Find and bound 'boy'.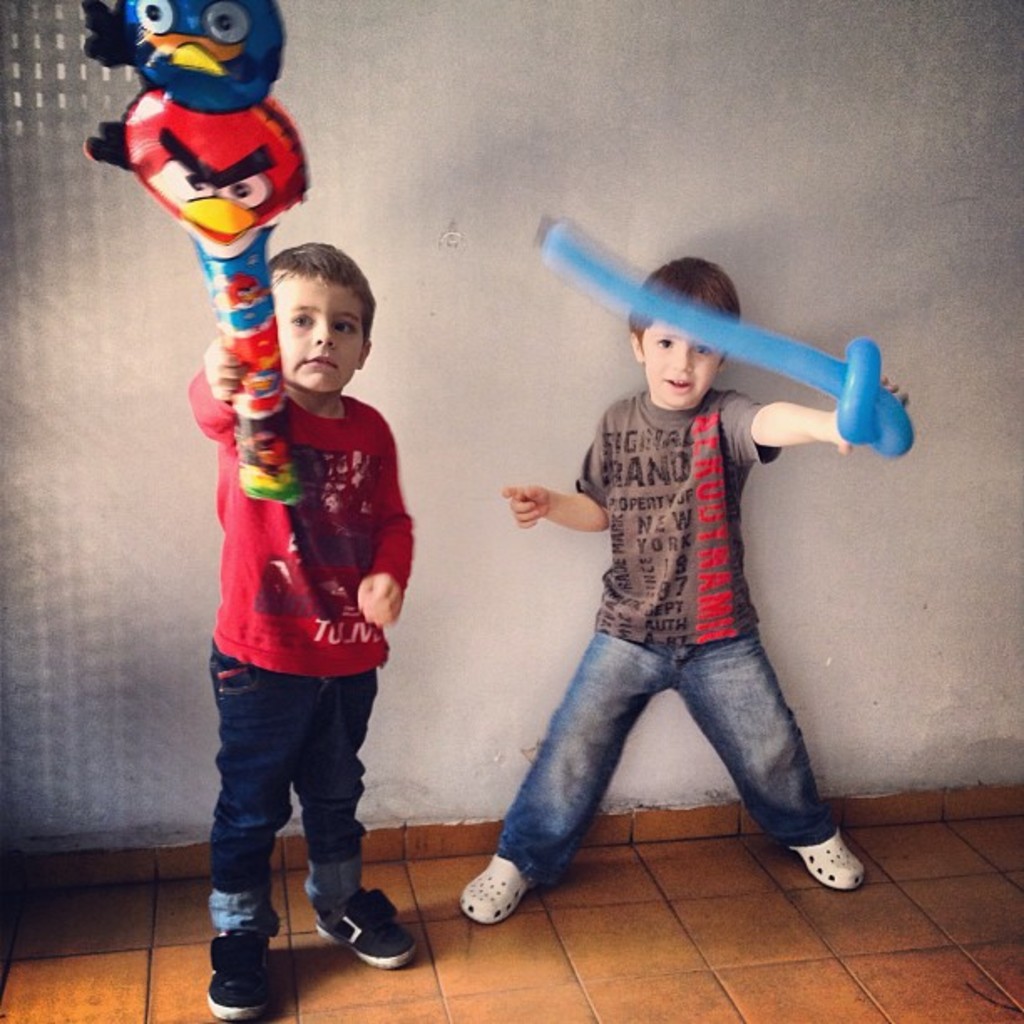
Bound: l=458, t=258, r=910, b=929.
